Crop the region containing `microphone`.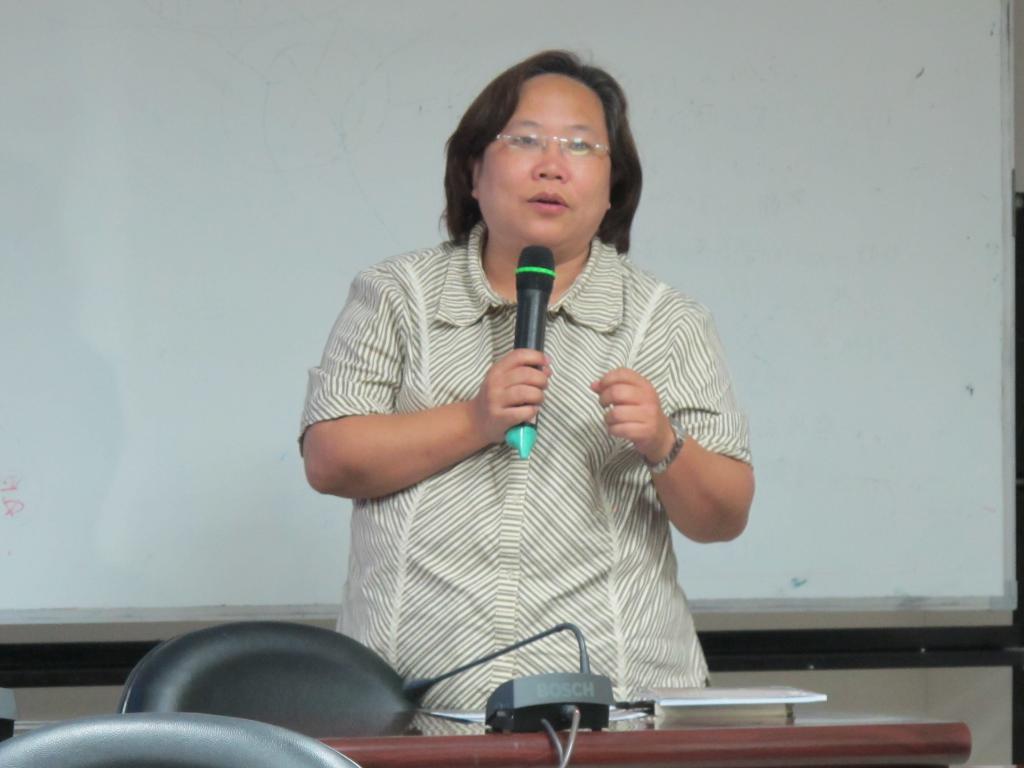
Crop region: <bbox>504, 244, 556, 460</bbox>.
